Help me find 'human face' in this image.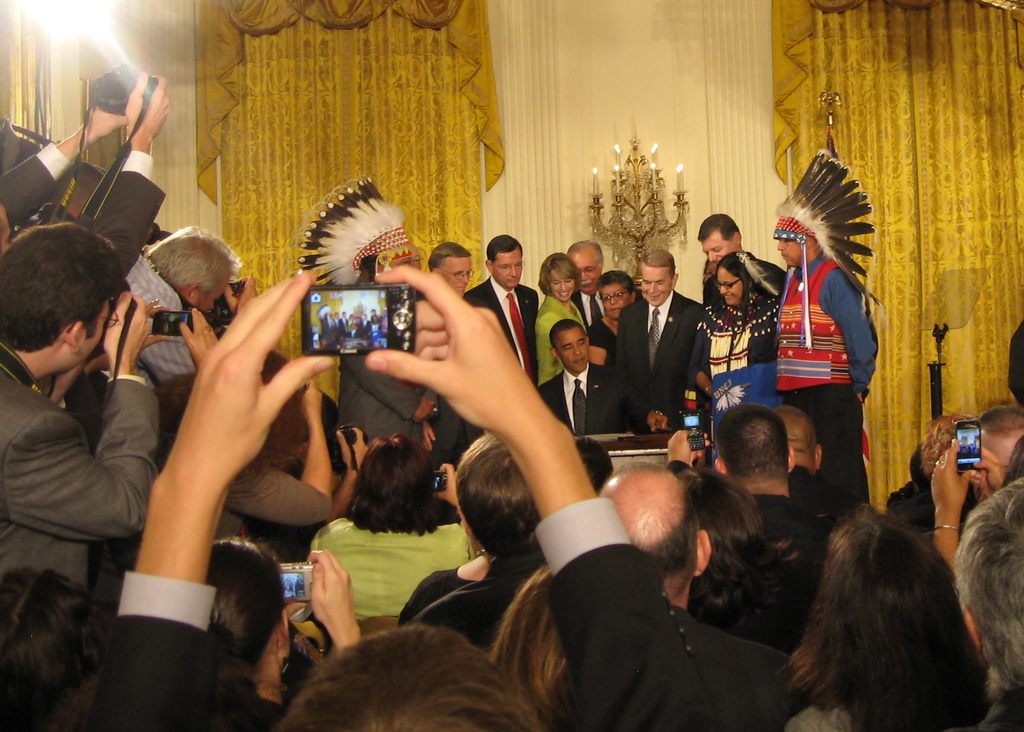
Found it: x1=440 y1=251 x2=472 y2=297.
